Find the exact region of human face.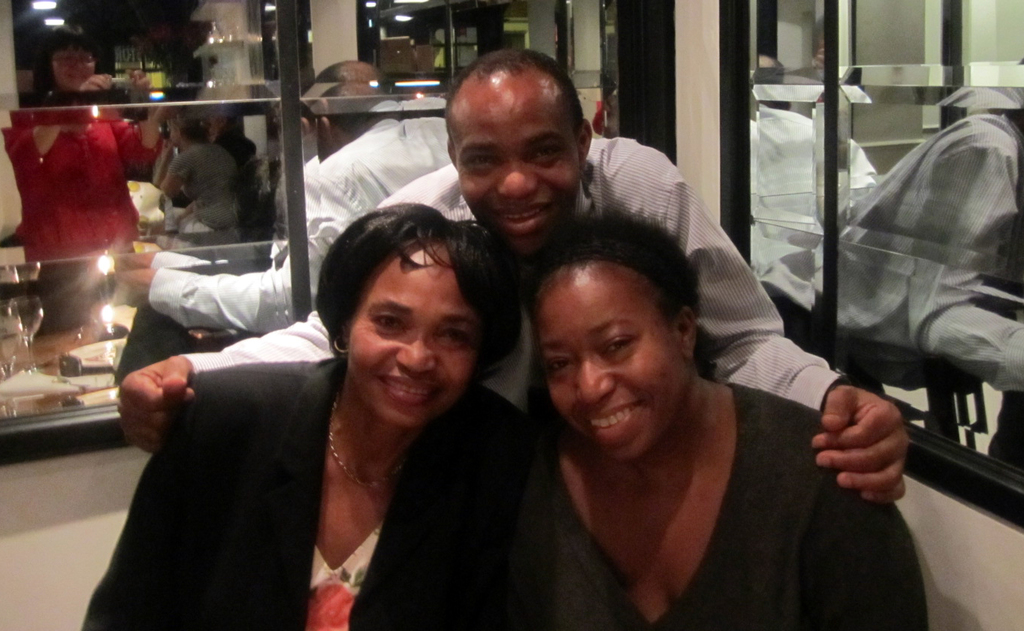
Exact region: [x1=456, y1=74, x2=583, y2=261].
